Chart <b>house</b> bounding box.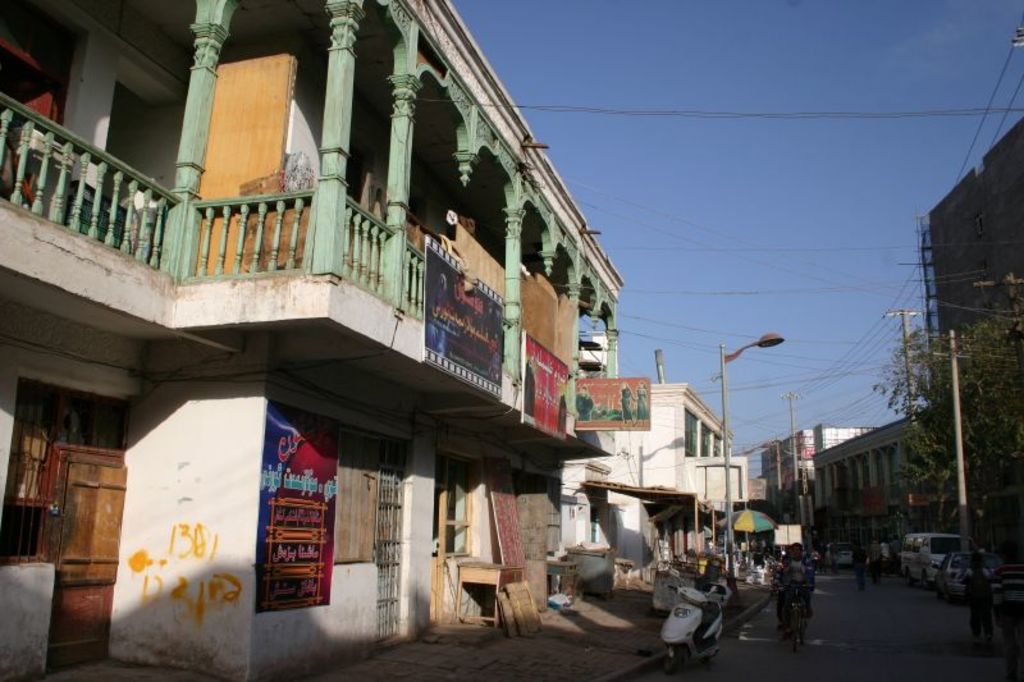
Charted: 817:123:1023:598.
